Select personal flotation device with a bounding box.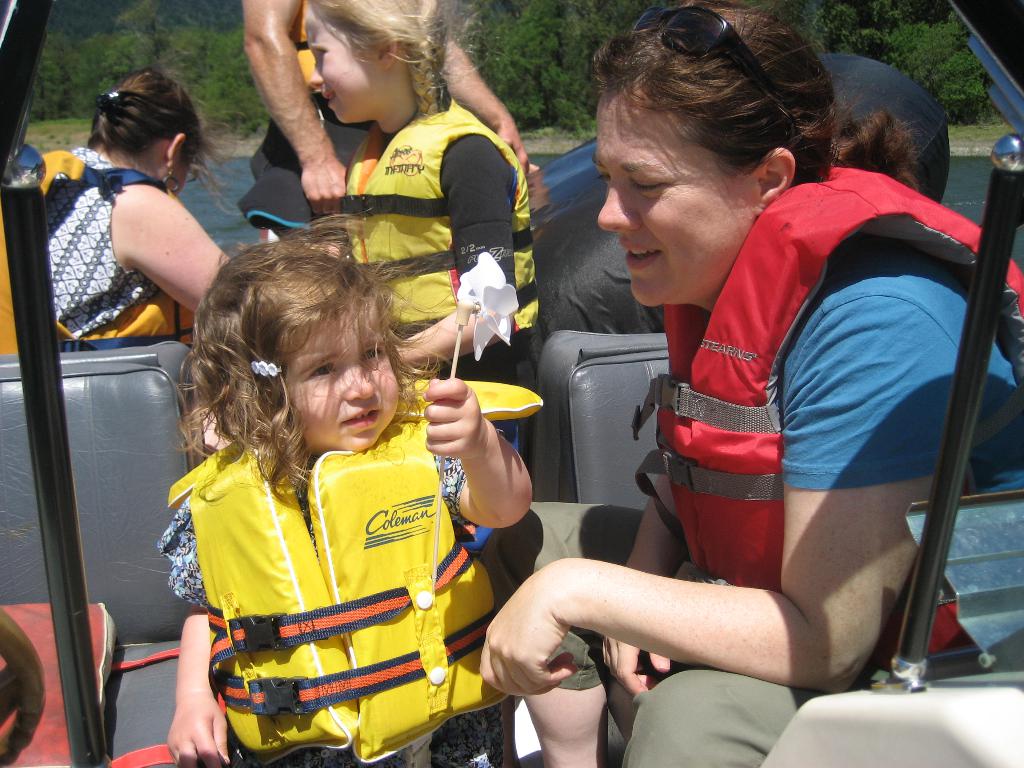
crop(157, 370, 554, 767).
